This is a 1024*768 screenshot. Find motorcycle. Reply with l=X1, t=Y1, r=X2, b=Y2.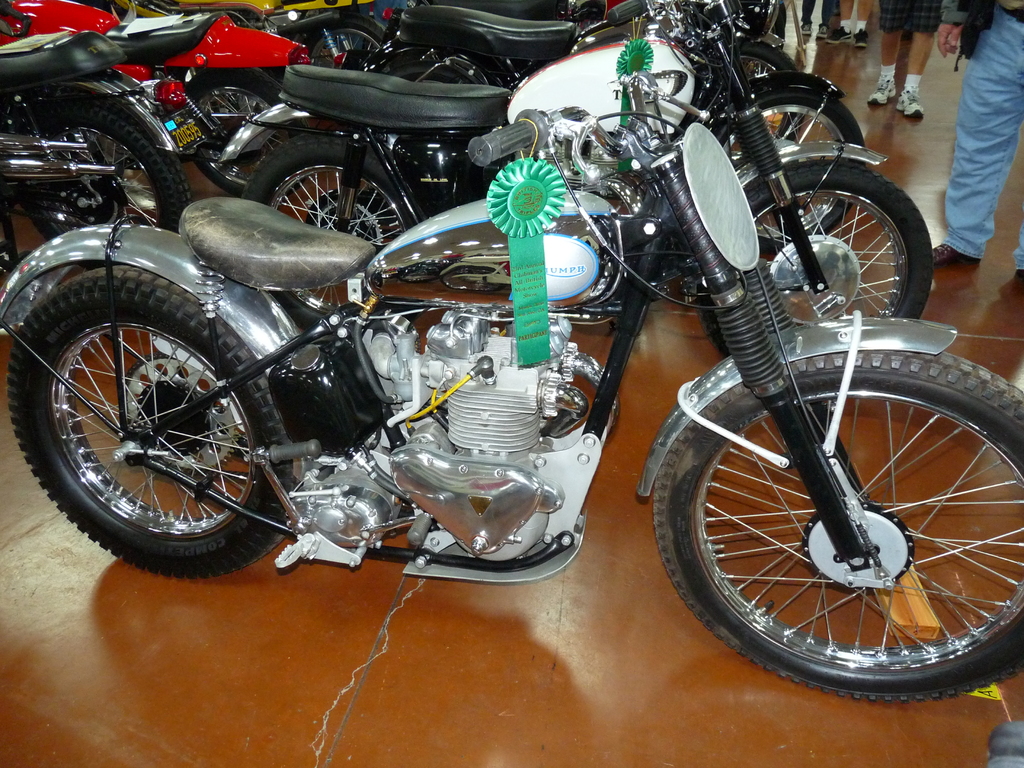
l=0, t=1, r=186, b=278.
